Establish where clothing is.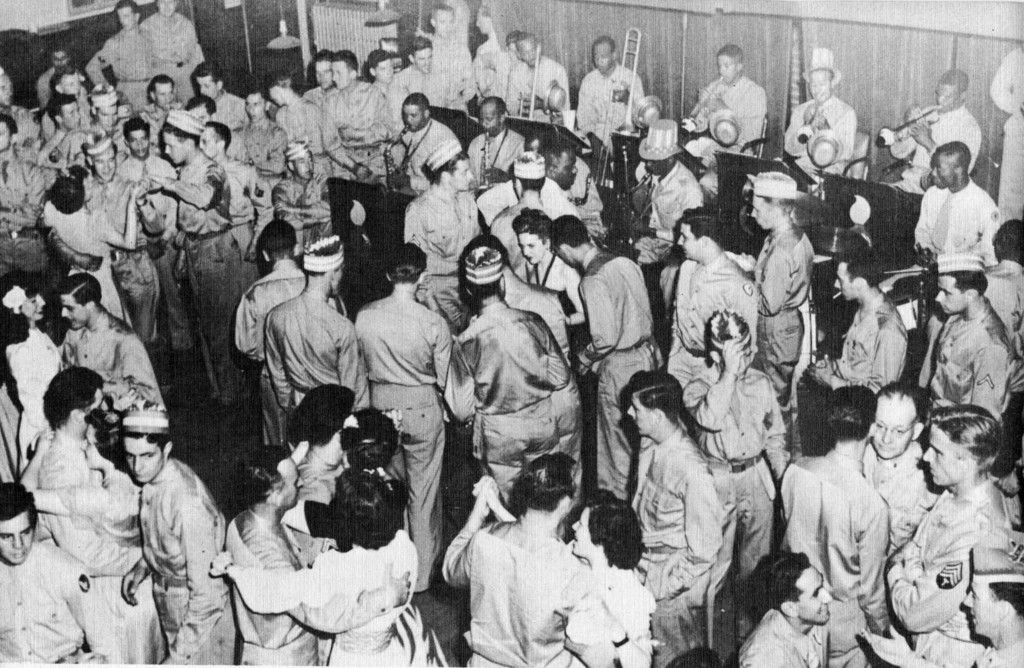
Established at (263, 277, 358, 450).
